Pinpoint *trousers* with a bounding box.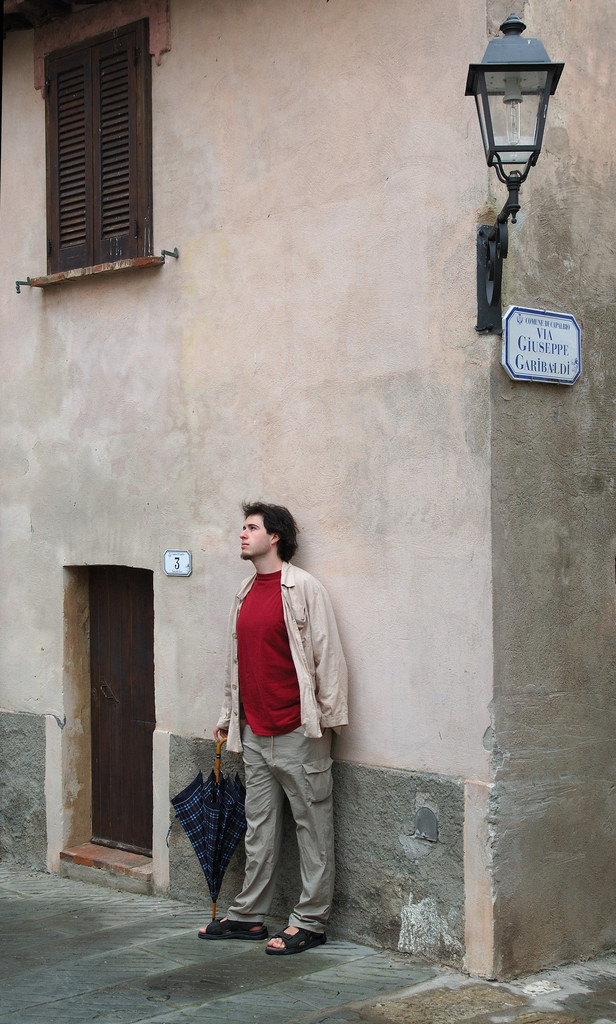
pyautogui.locateOnScreen(234, 723, 346, 942).
